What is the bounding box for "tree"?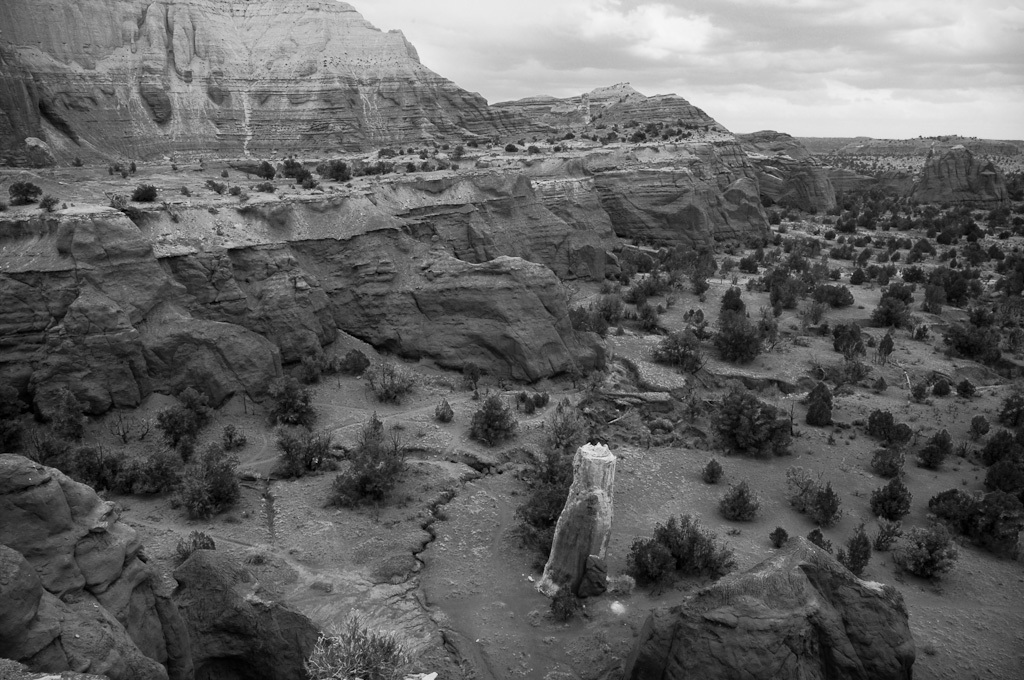
<box>177,448,234,520</box>.
